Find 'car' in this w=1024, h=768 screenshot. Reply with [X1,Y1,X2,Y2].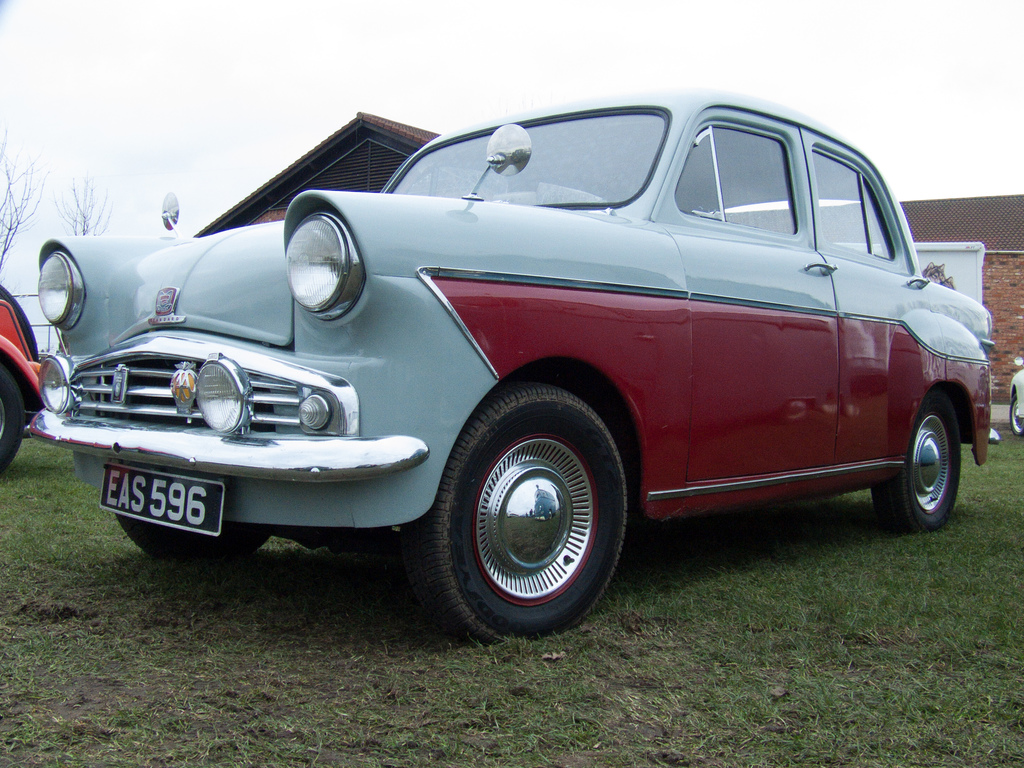
[0,281,54,472].
